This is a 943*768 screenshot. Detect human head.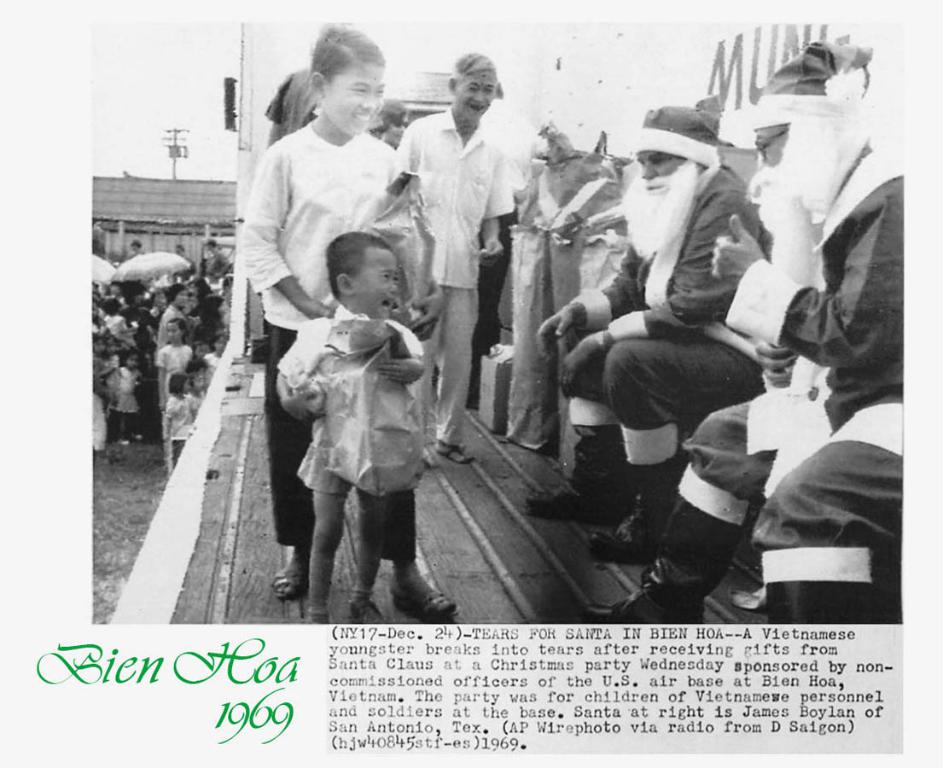
detection(750, 40, 870, 199).
